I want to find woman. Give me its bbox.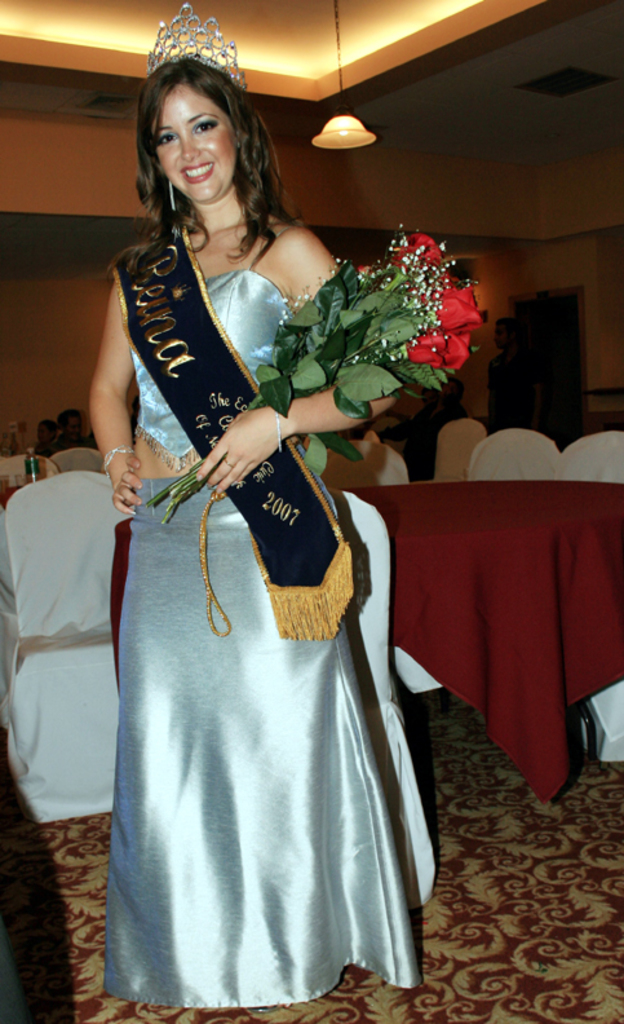
(left=57, top=63, right=457, bottom=959).
